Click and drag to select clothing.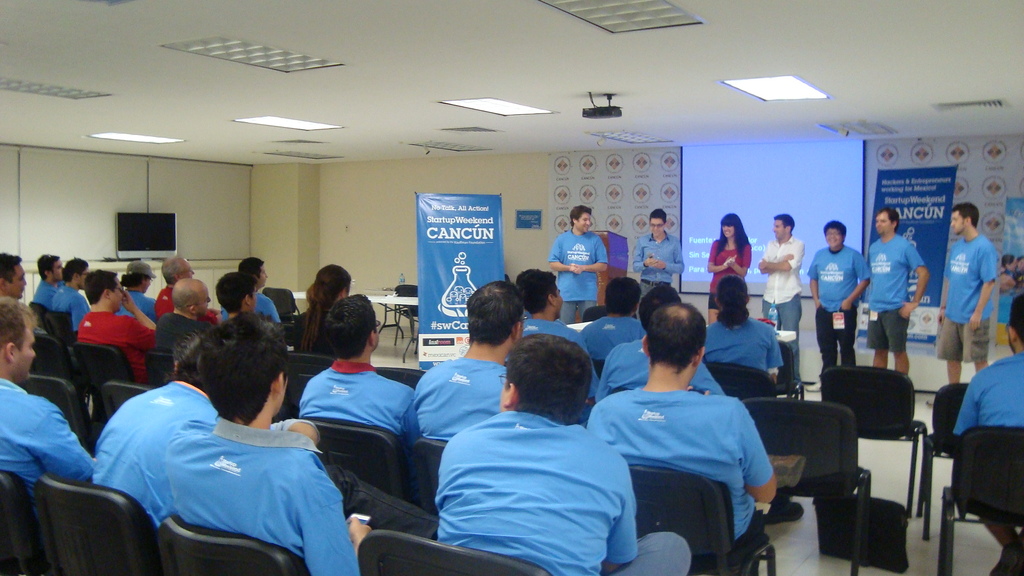
Selection: l=127, t=280, r=151, b=308.
